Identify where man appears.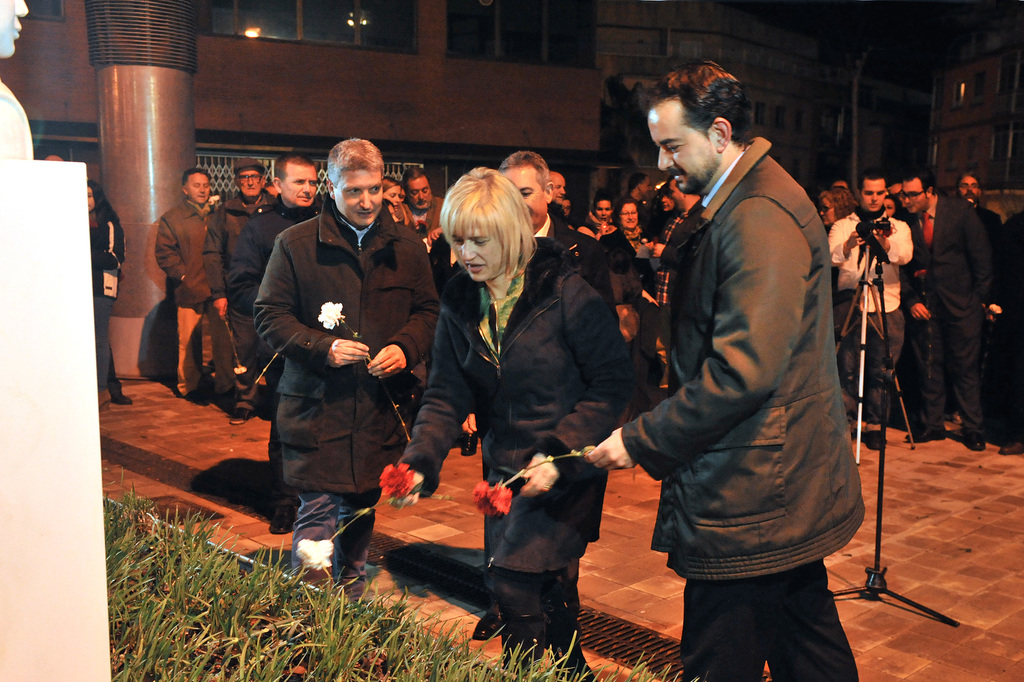
Appears at box=[627, 173, 653, 216].
